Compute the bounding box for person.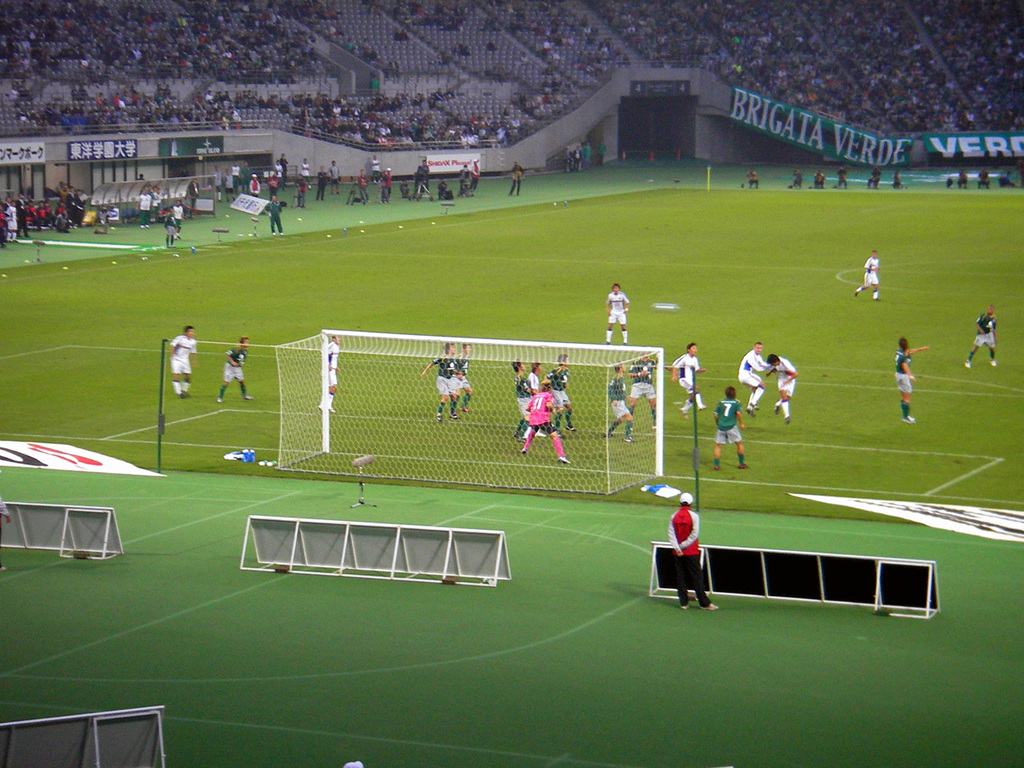
rect(830, 166, 848, 190).
